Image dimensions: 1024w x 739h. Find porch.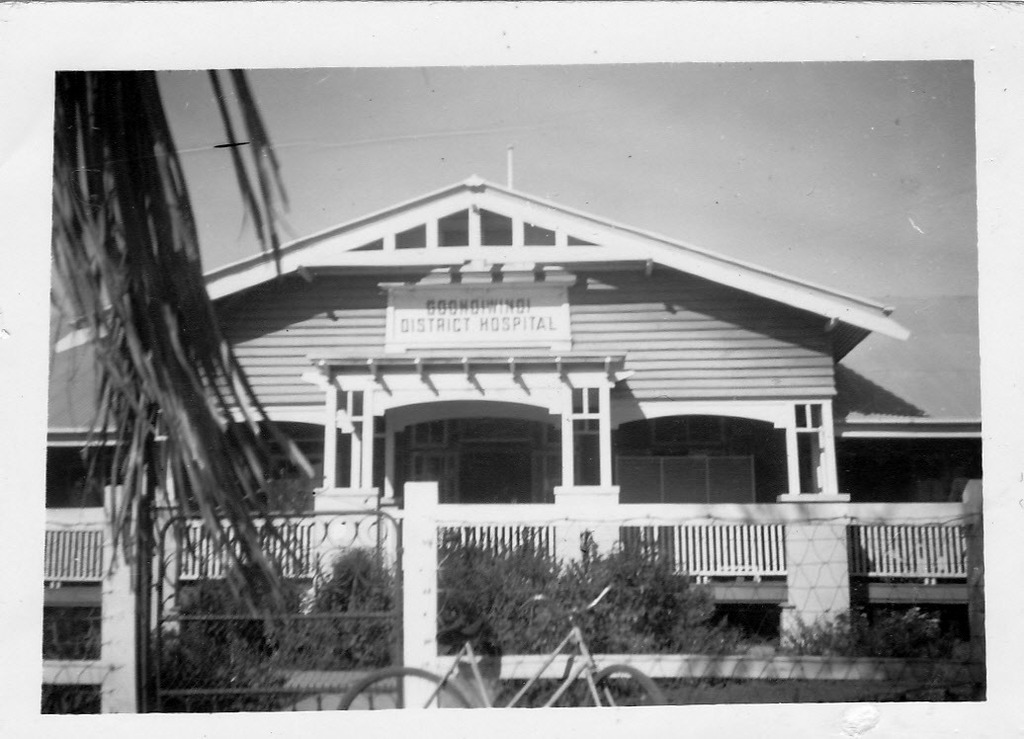
box=[621, 487, 803, 588].
